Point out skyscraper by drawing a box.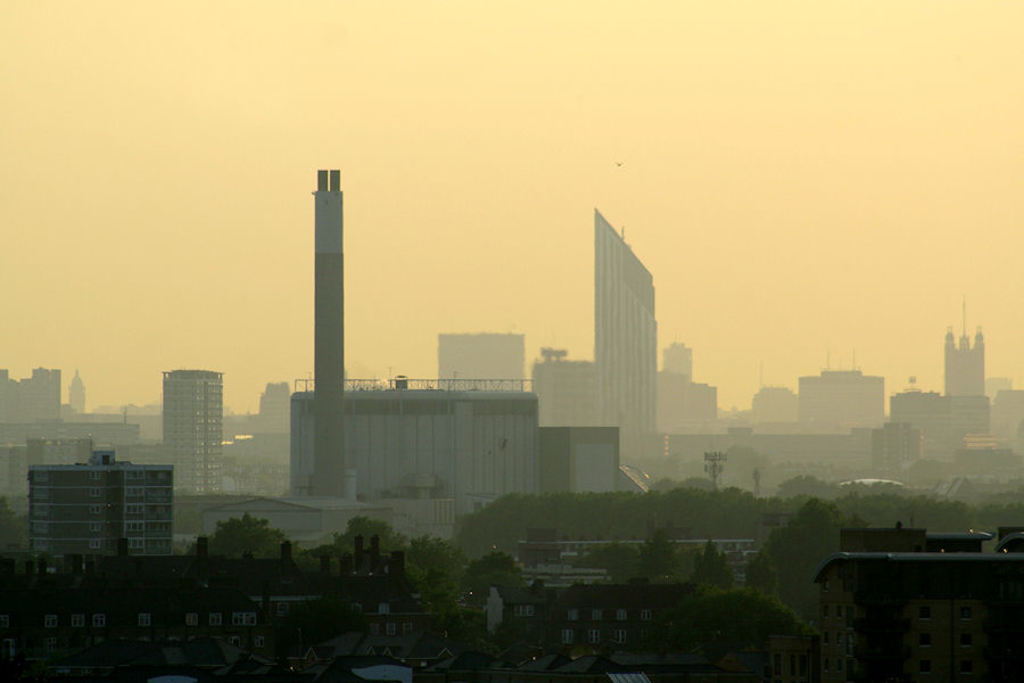
[left=587, top=204, right=680, bottom=470].
